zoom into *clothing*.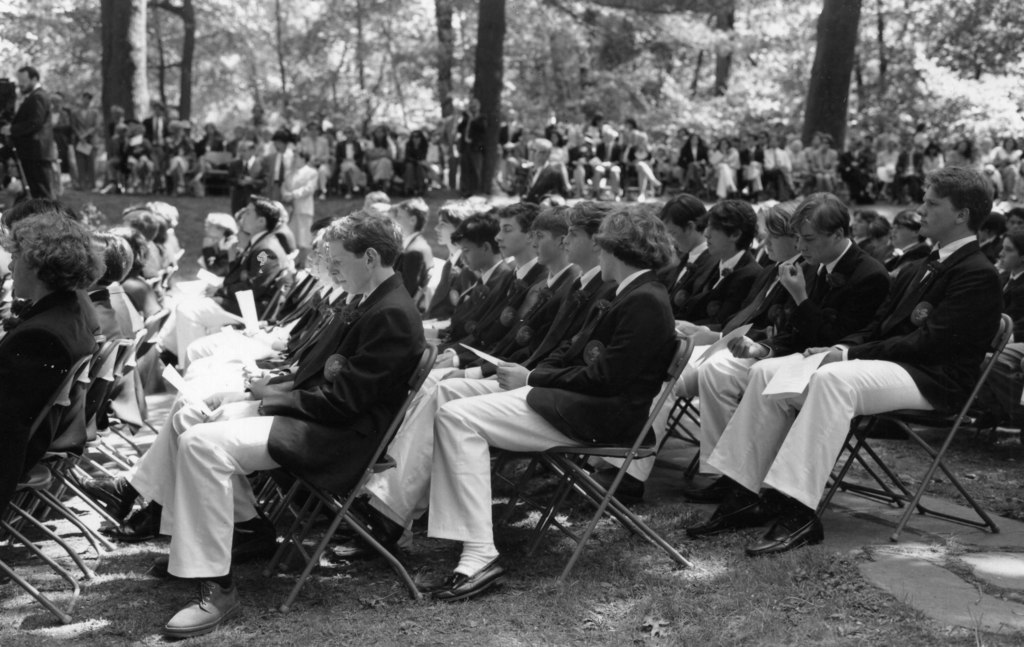
Zoom target: bbox(124, 143, 151, 189).
